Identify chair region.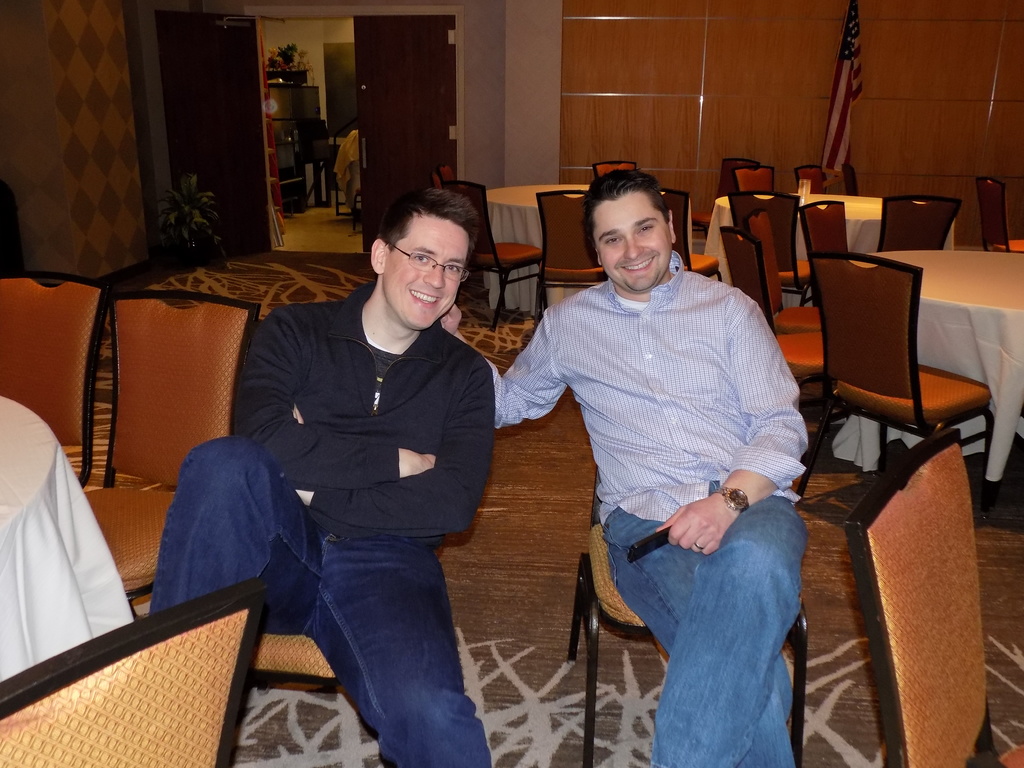
Region: bbox(693, 159, 763, 236).
